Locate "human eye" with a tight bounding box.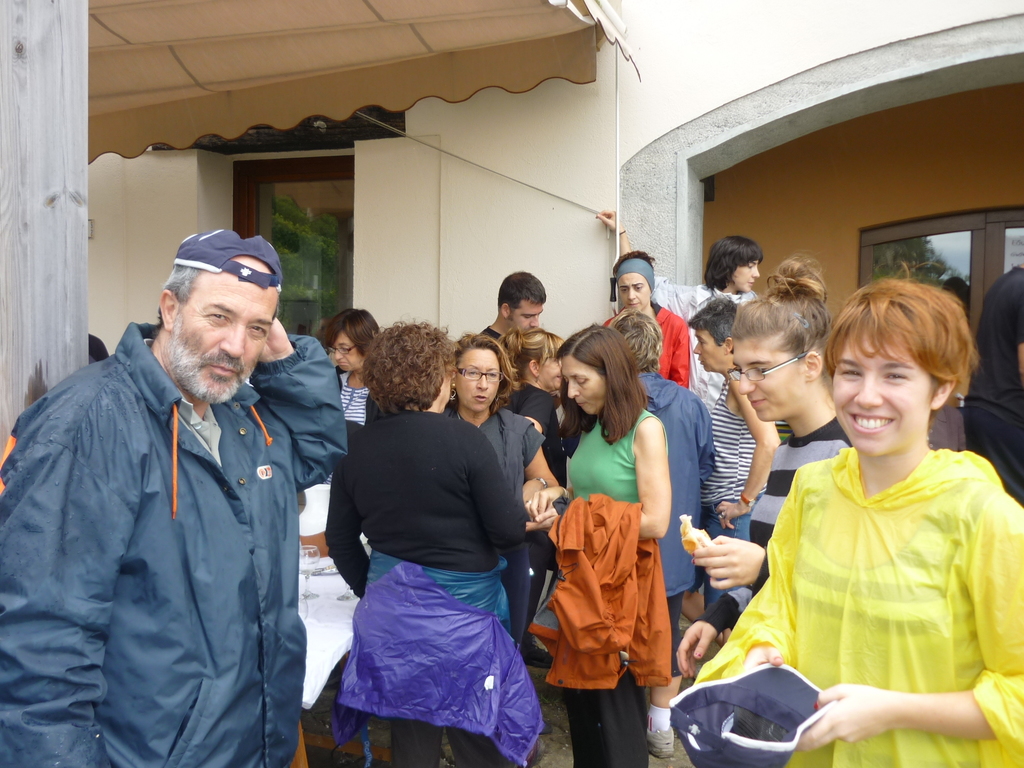
{"left": 619, "top": 290, "right": 630, "bottom": 294}.
